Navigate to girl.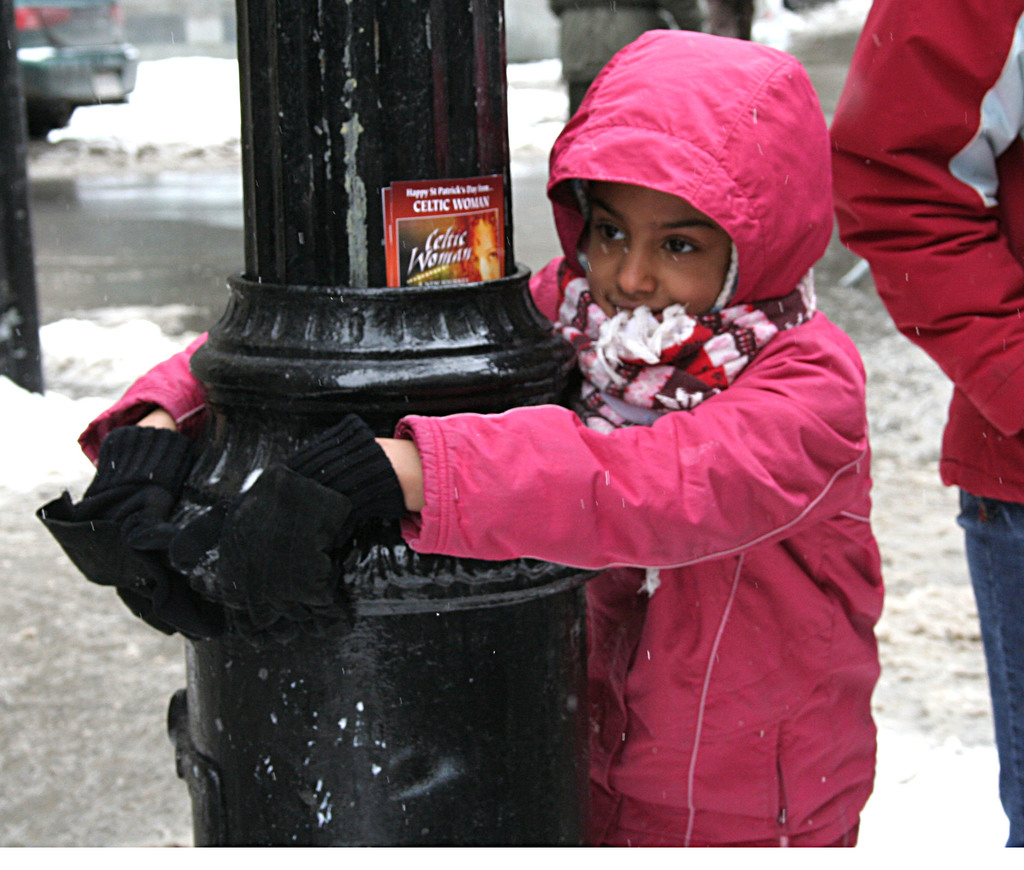
Navigation target: 33, 27, 885, 847.
